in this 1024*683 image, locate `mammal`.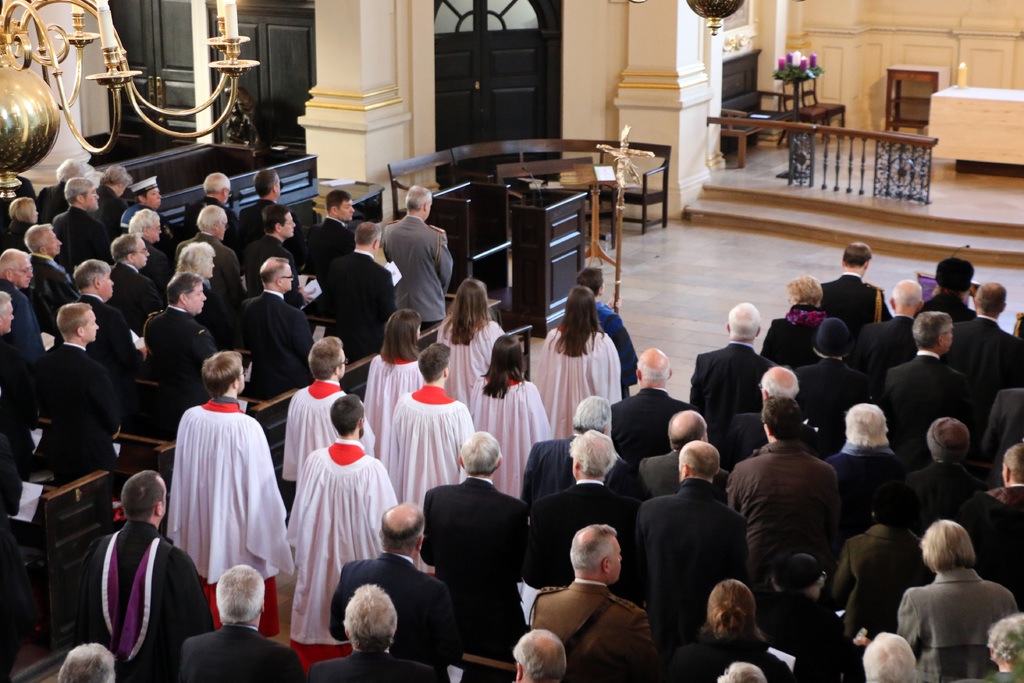
Bounding box: (954,609,1023,682).
